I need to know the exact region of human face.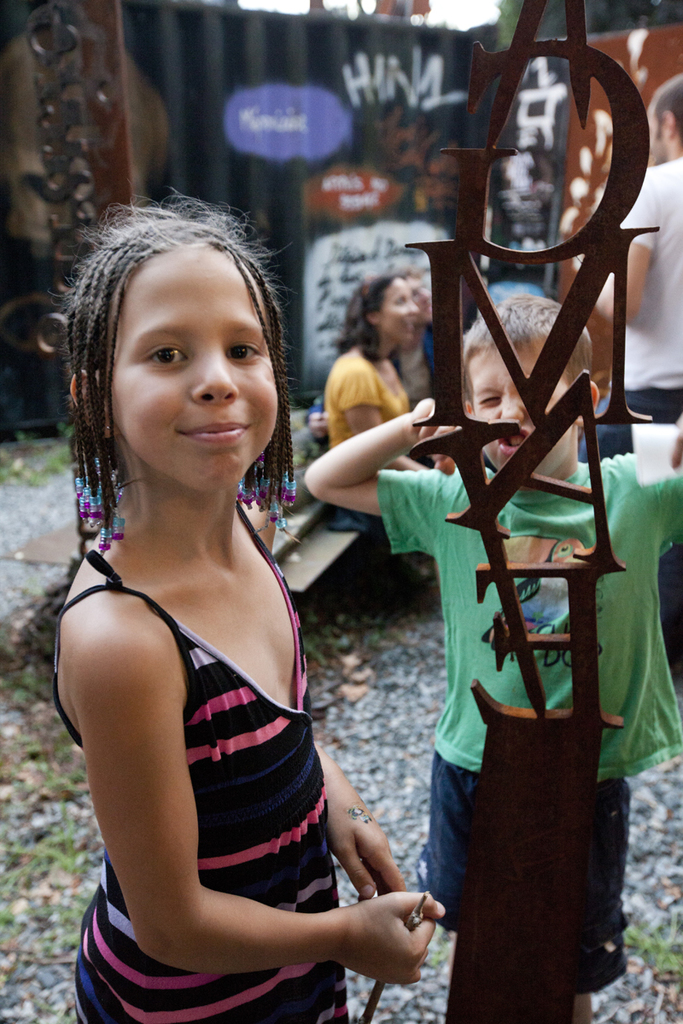
Region: rect(464, 332, 572, 476).
